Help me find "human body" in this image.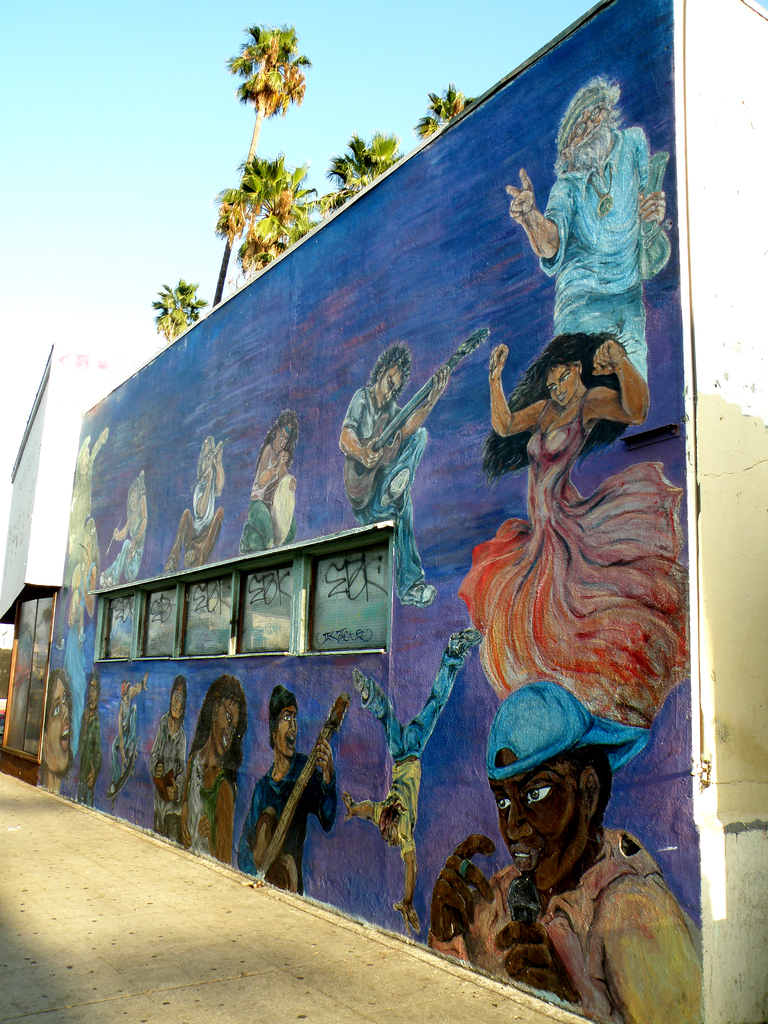
Found it: left=242, top=669, right=343, bottom=899.
